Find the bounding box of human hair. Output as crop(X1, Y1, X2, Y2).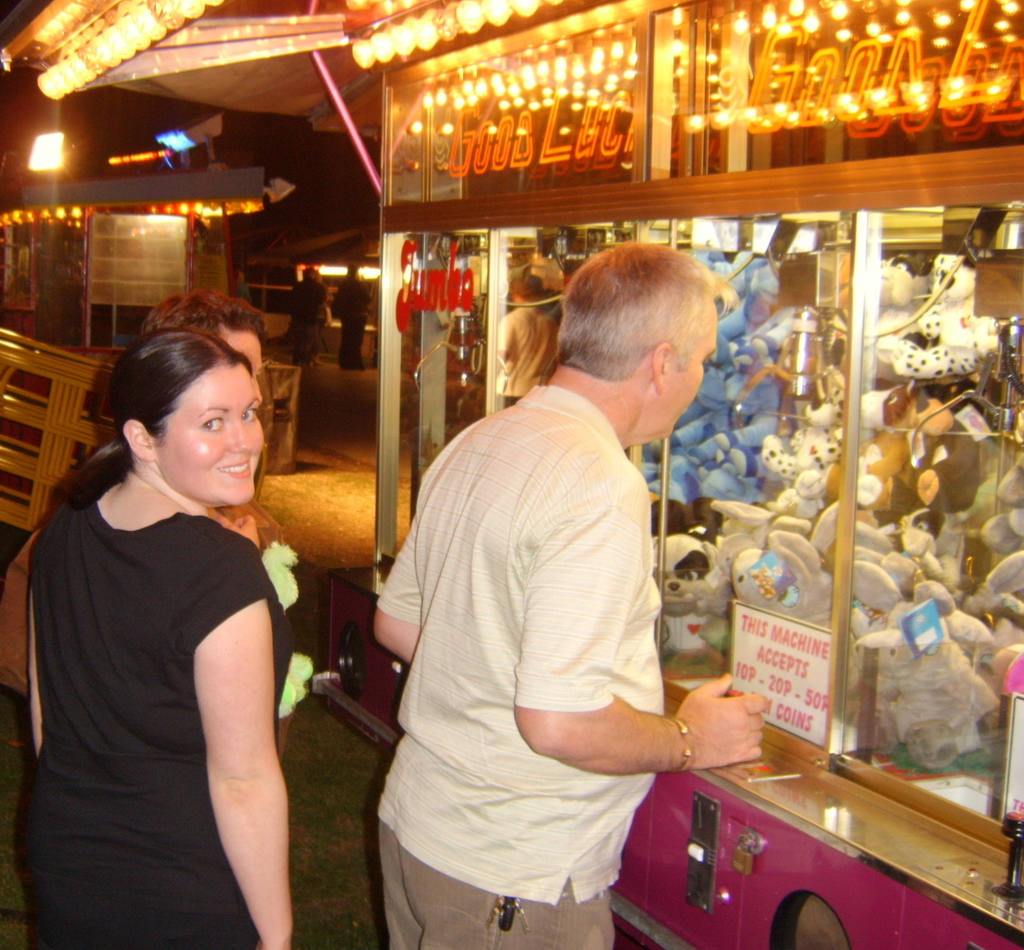
crop(138, 287, 264, 343).
